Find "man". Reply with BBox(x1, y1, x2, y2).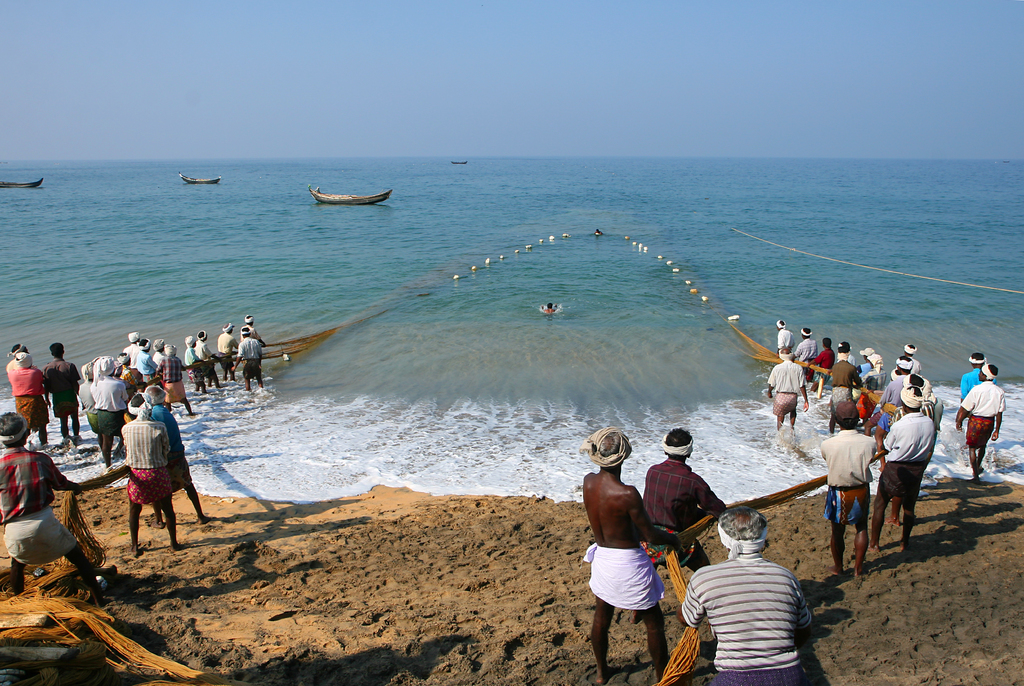
BBox(961, 352, 997, 455).
